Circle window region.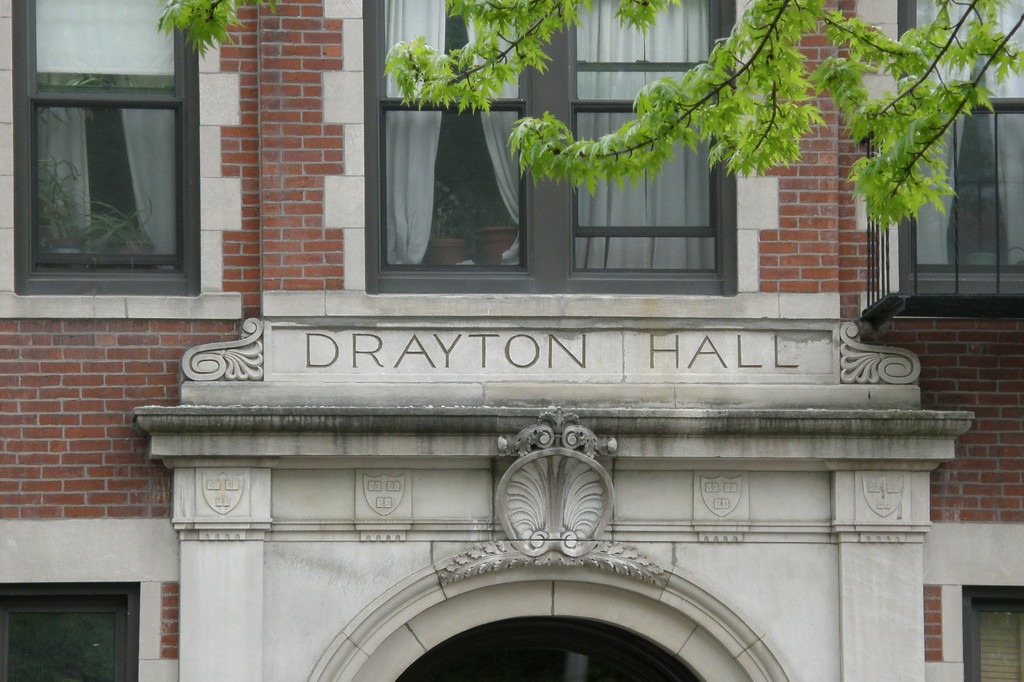
Region: bbox=[892, 0, 1020, 295].
